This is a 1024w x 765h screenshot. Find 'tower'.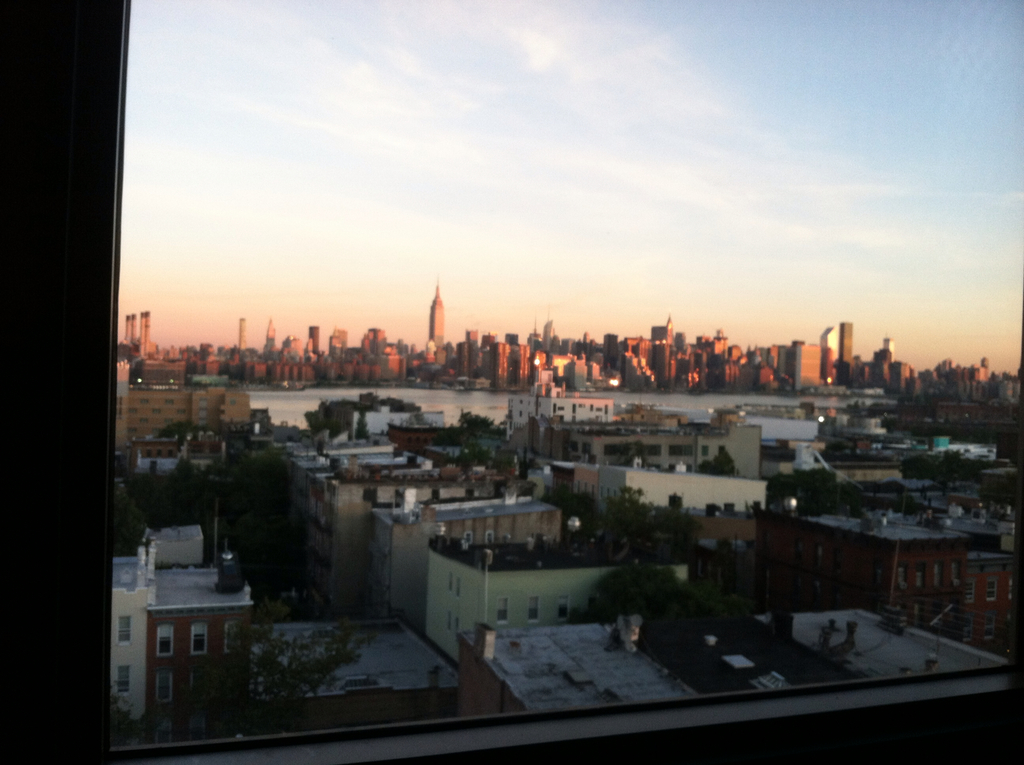
Bounding box: box(840, 323, 851, 368).
